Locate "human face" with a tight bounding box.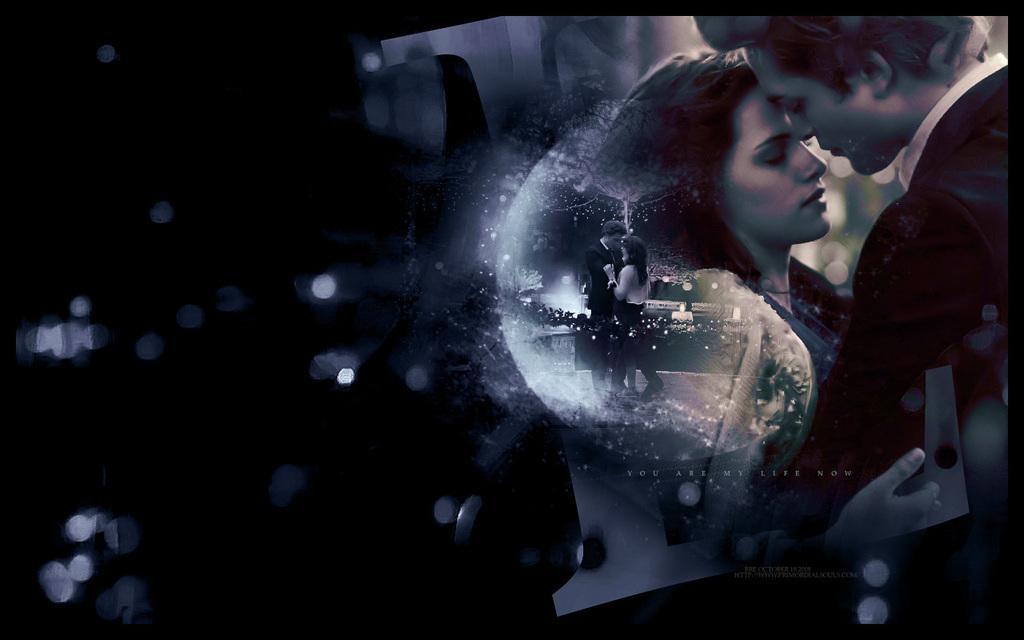
Rect(607, 231, 616, 252).
